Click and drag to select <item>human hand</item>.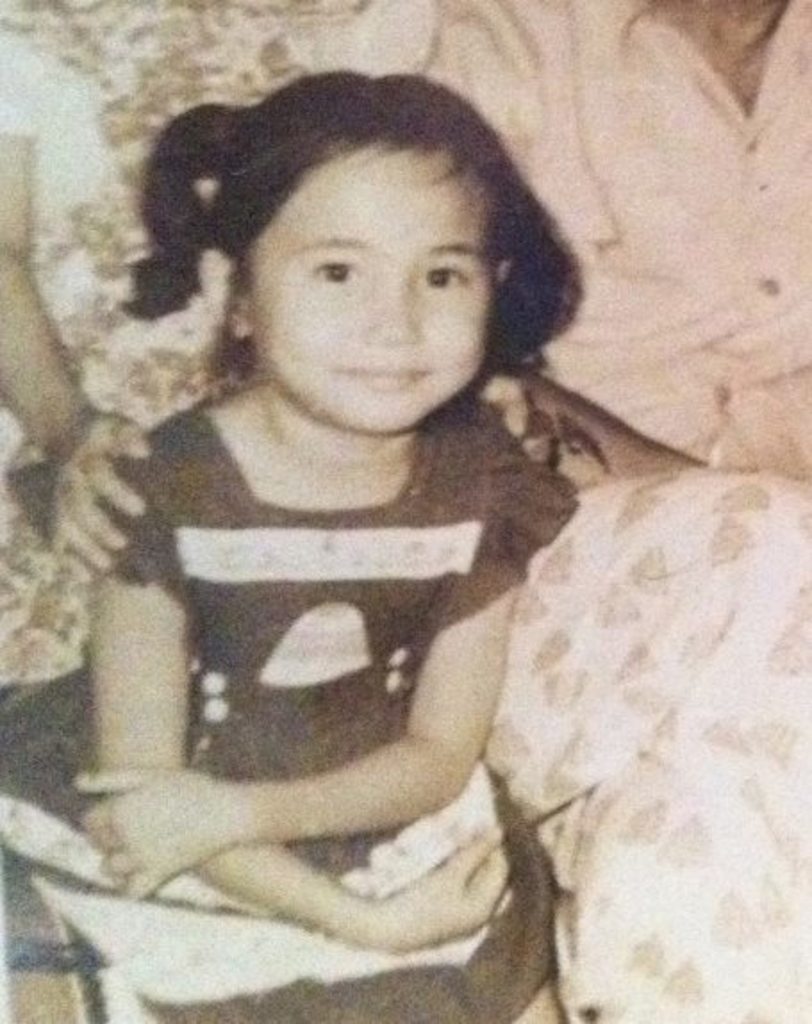
Selection: detection(378, 821, 509, 953).
